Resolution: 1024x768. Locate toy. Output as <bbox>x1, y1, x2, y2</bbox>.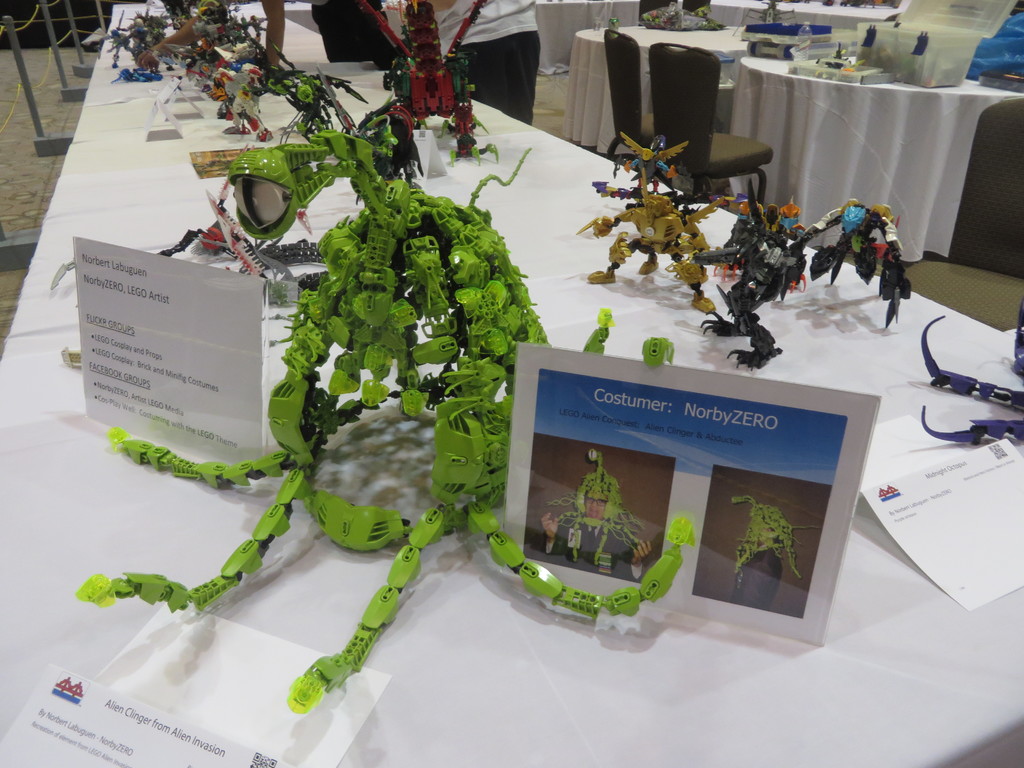
<bbox>691, 175, 909, 379</bbox>.
